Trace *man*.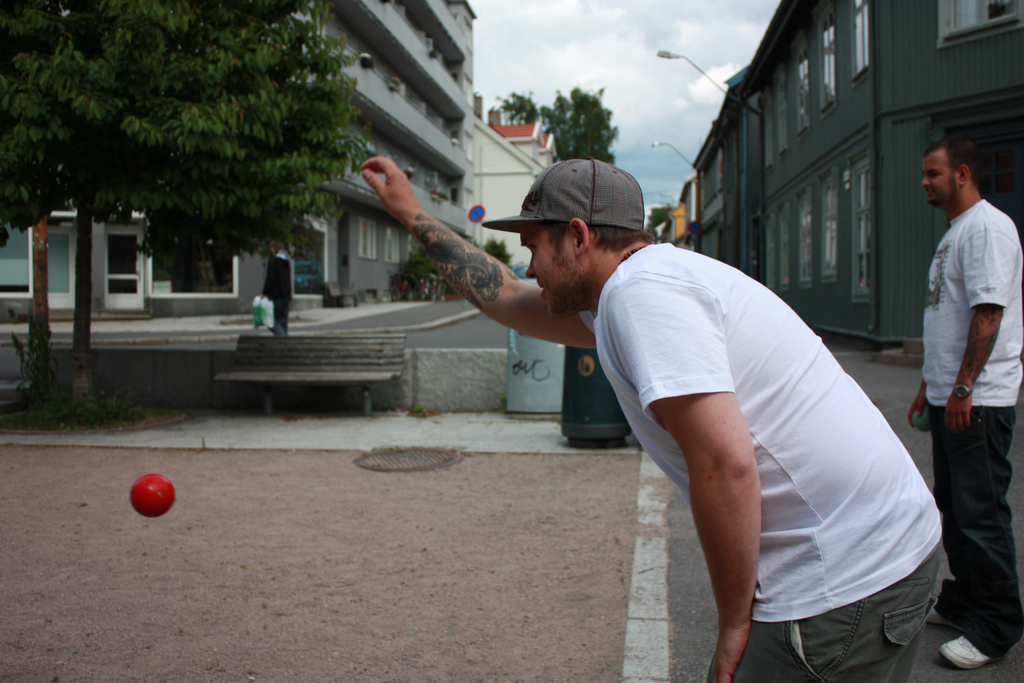
Traced to 362 154 941 682.
